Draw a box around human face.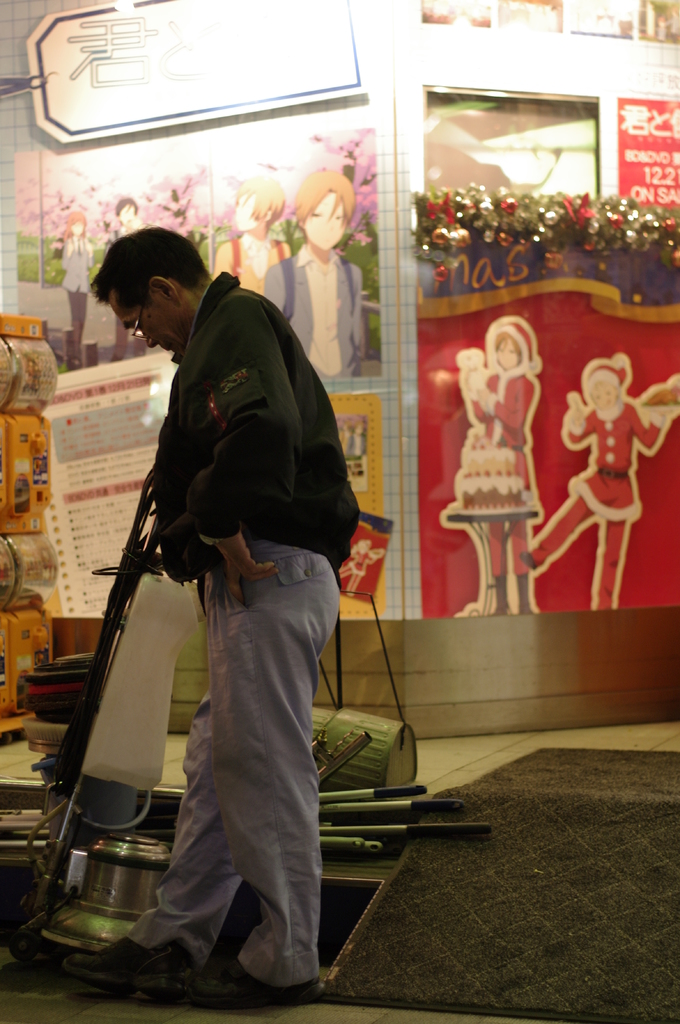
{"x1": 231, "y1": 196, "x2": 253, "y2": 228}.
